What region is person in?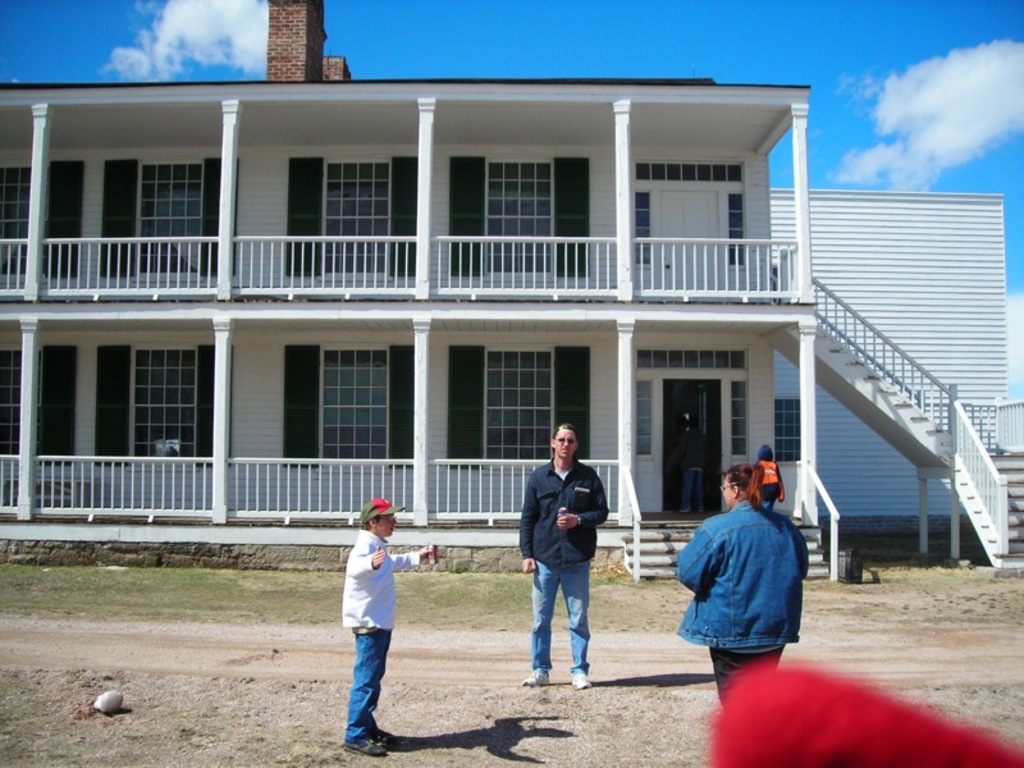
<region>675, 412, 705, 506</region>.
